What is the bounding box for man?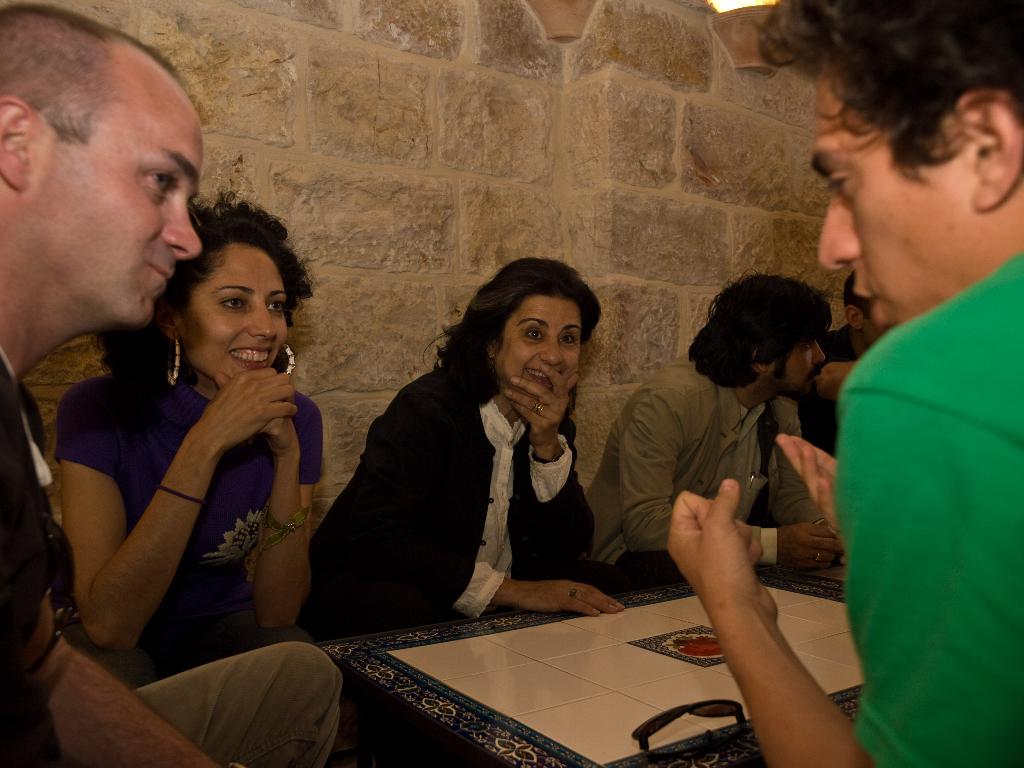
crop(583, 271, 842, 584).
